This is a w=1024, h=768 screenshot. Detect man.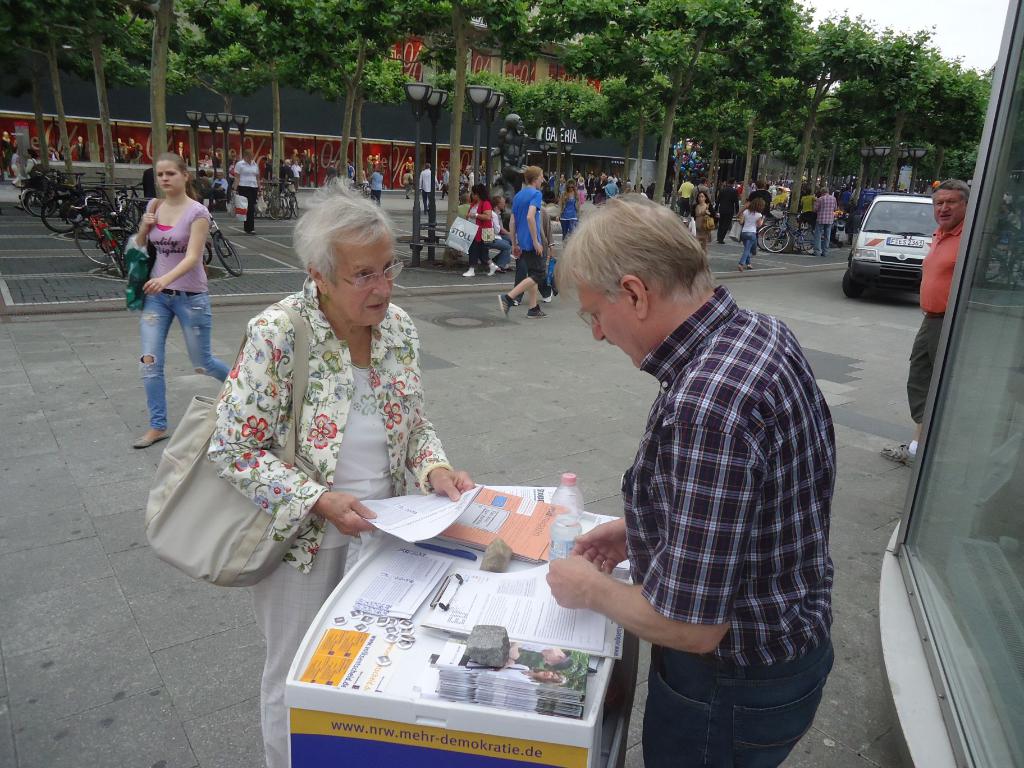
bbox(416, 164, 436, 213).
